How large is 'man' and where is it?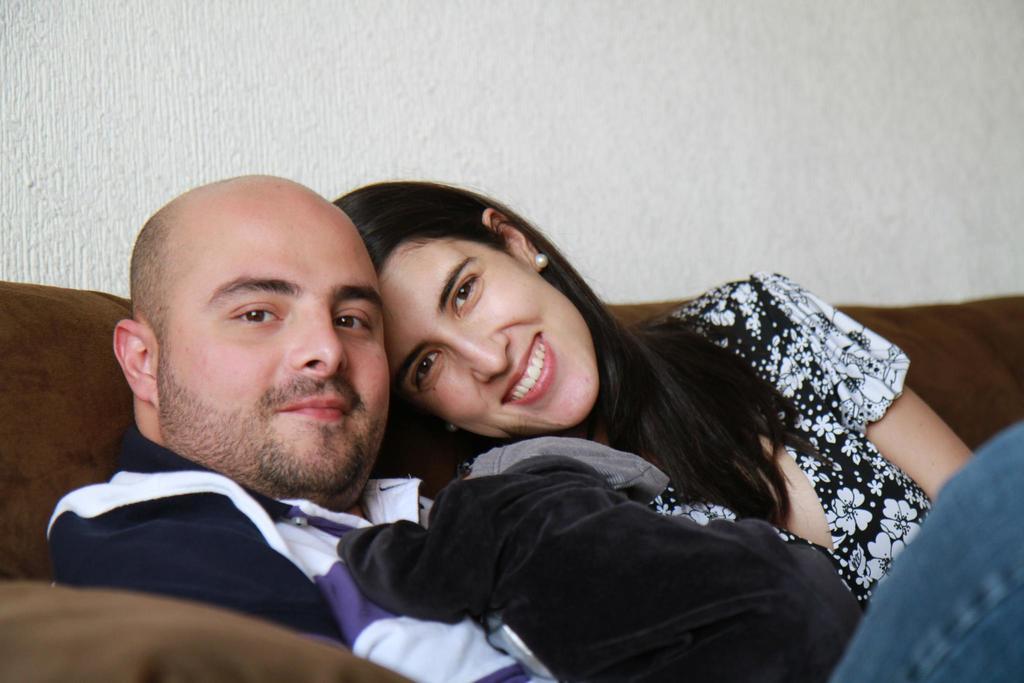
Bounding box: x1=47, y1=183, x2=472, y2=625.
